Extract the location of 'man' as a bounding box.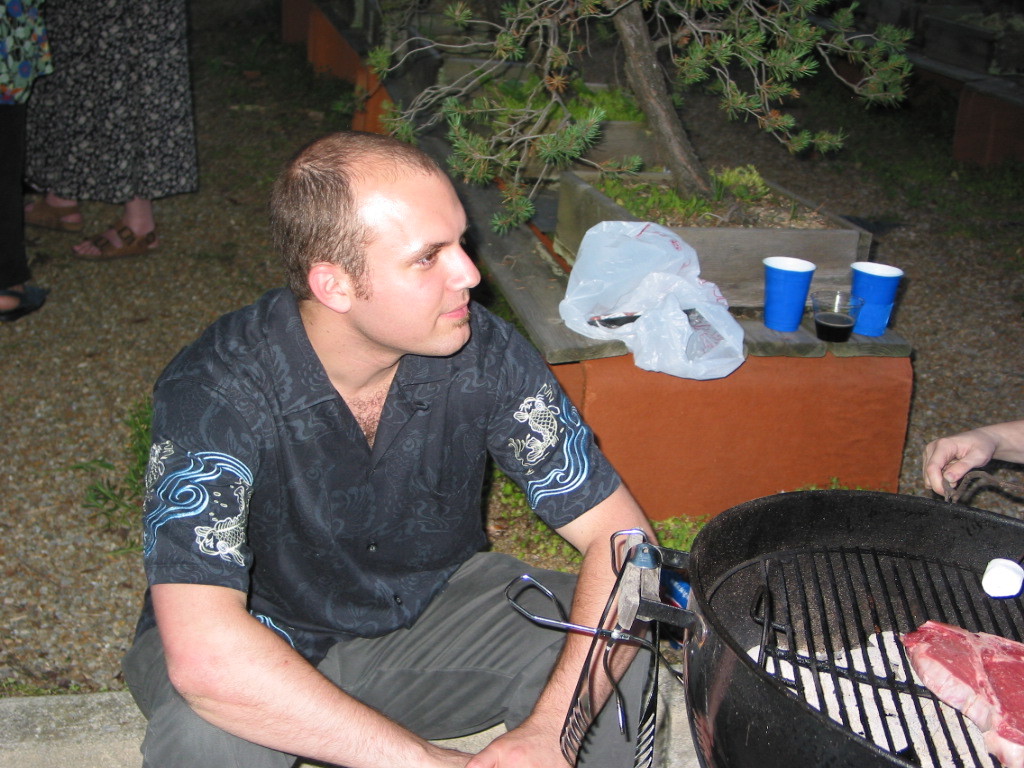
<bbox>131, 130, 720, 748</bbox>.
